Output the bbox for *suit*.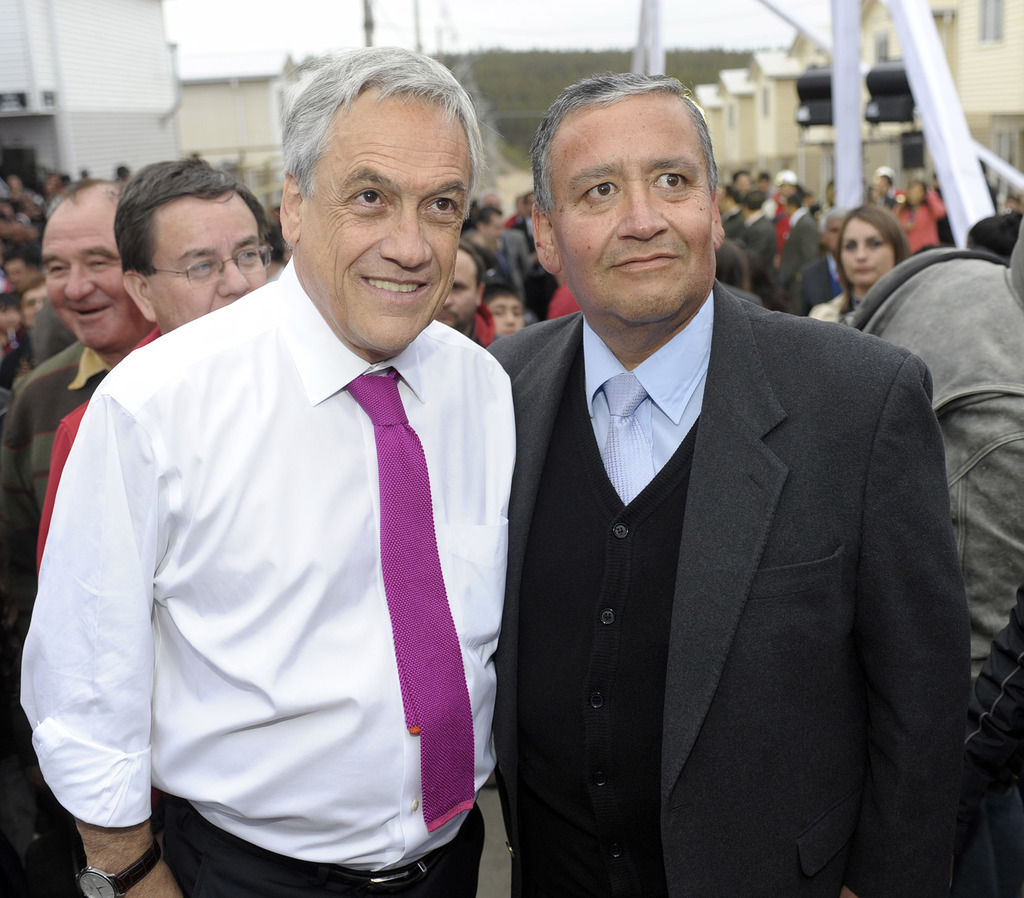
left=721, top=203, right=746, bottom=241.
